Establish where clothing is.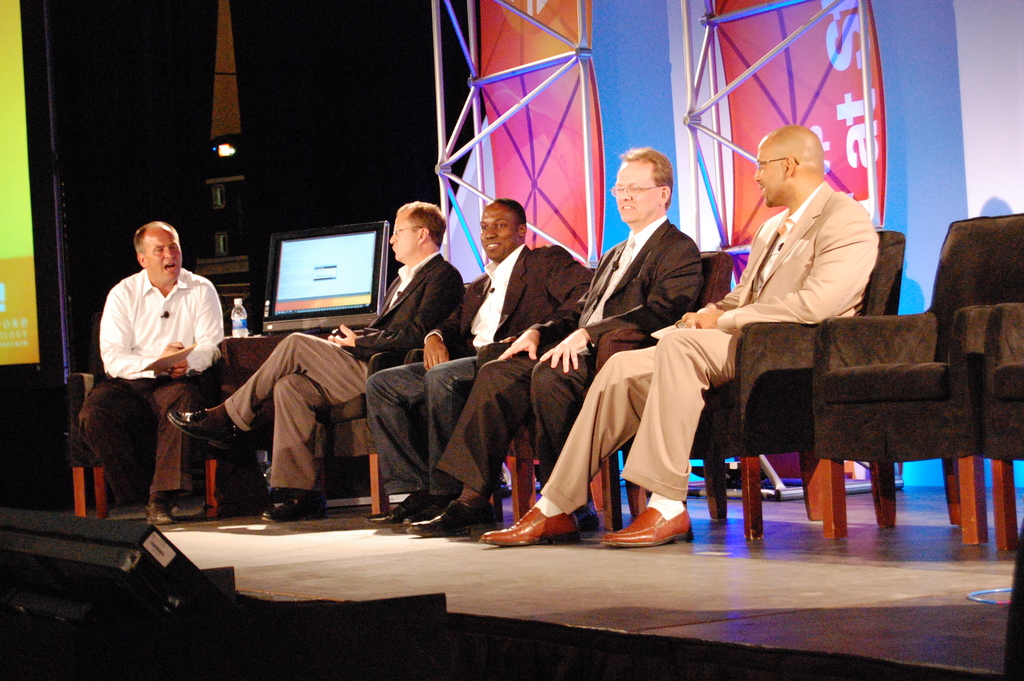
Established at (x1=221, y1=245, x2=463, y2=496).
